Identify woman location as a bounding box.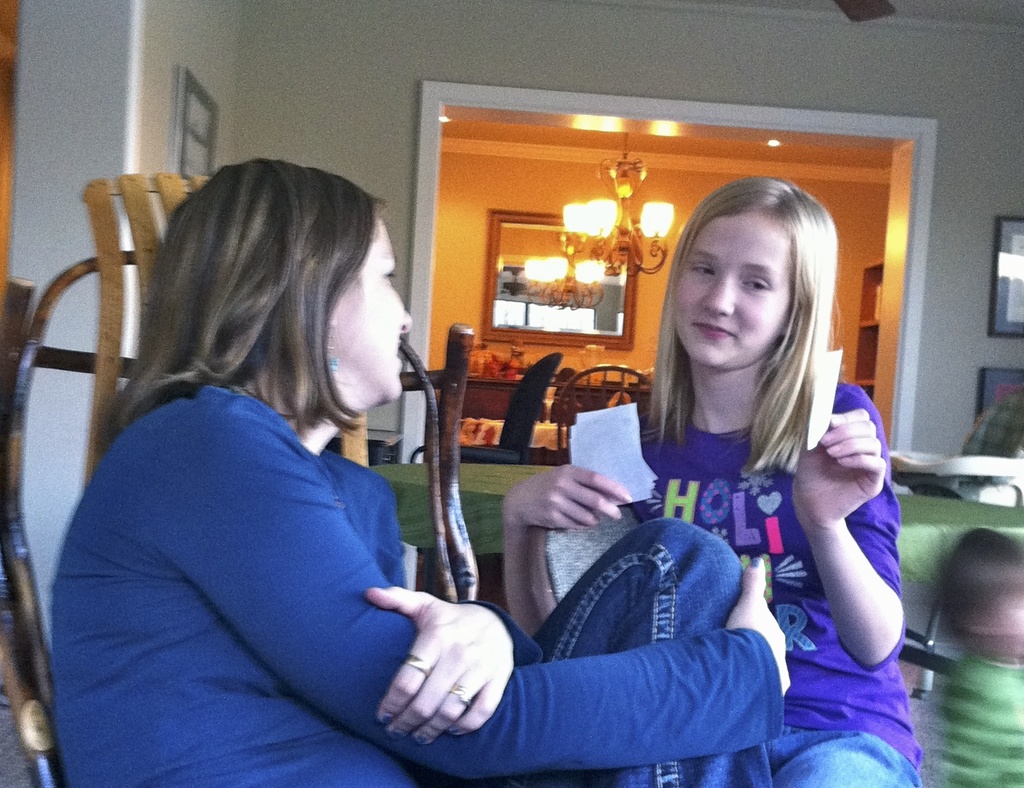
crop(50, 158, 788, 787).
